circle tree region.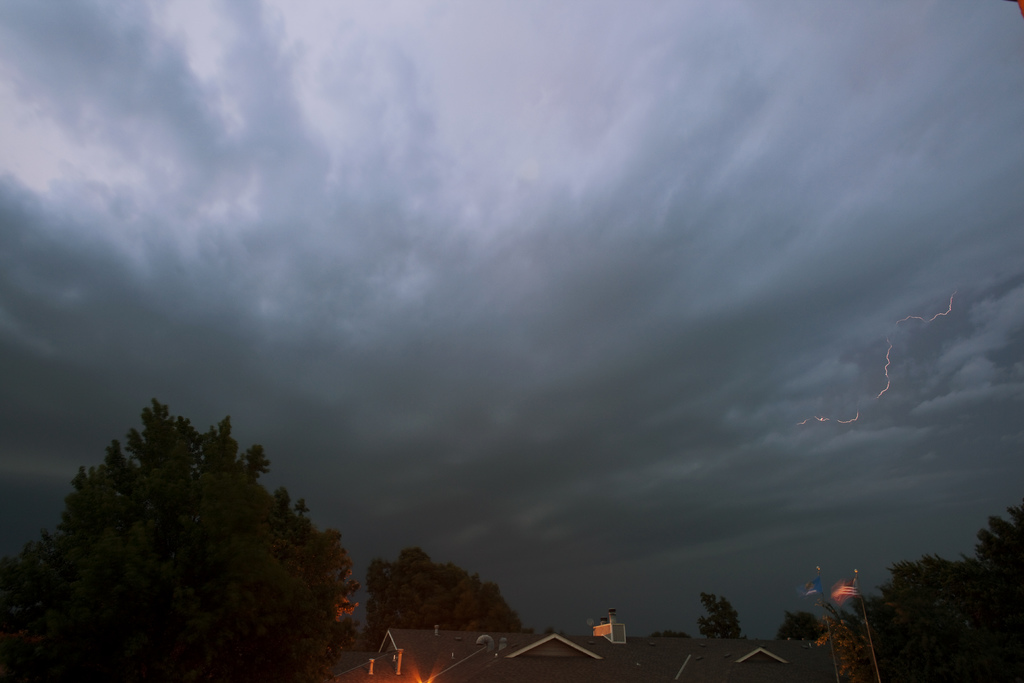
Region: box=[786, 610, 805, 651].
